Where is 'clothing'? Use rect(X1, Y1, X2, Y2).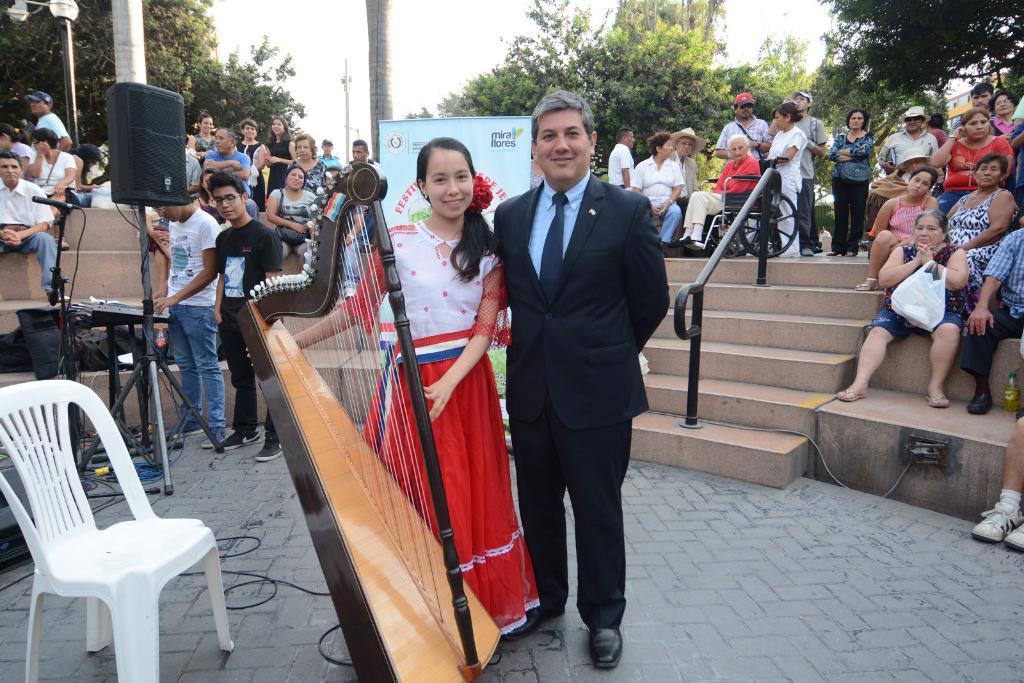
rect(332, 201, 548, 655).
